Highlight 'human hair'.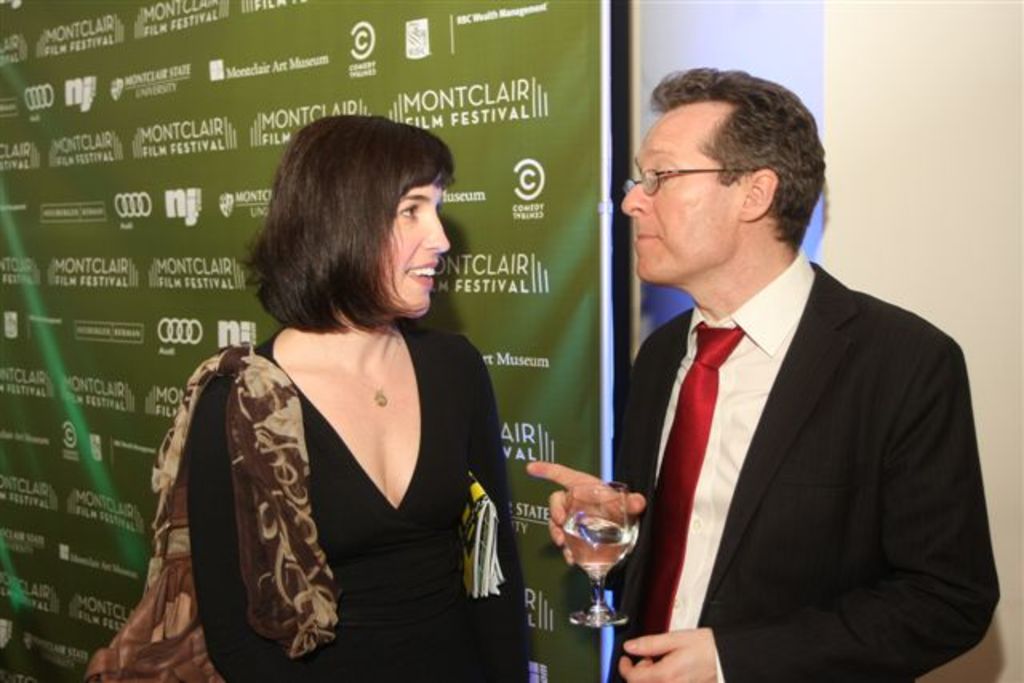
Highlighted region: <bbox>256, 112, 456, 358</bbox>.
